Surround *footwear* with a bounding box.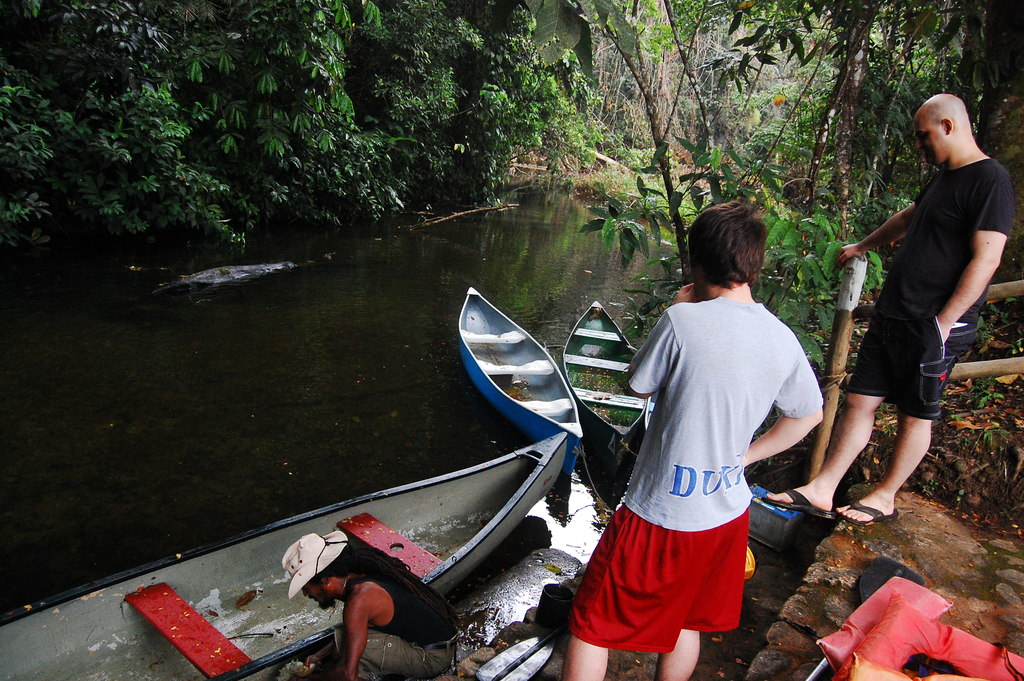
crop(839, 500, 900, 518).
